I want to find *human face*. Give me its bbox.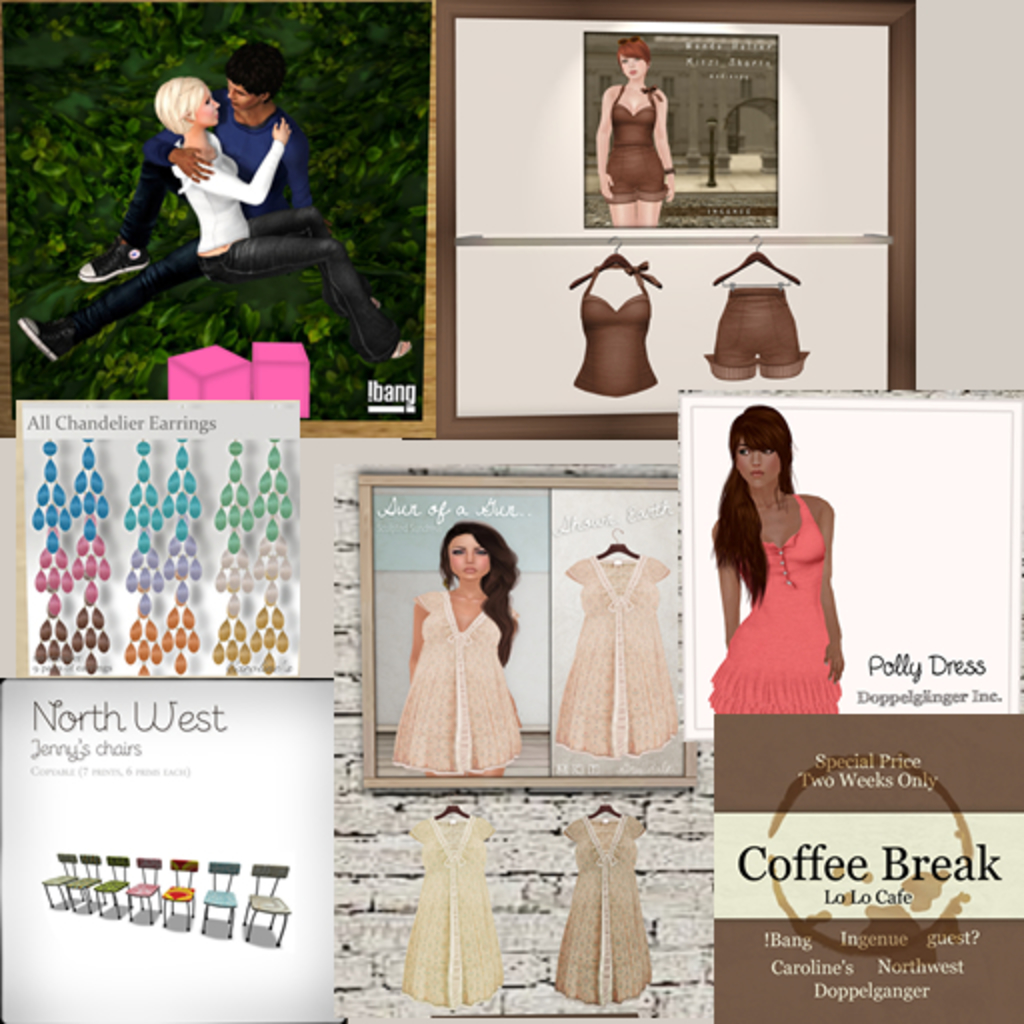
left=186, top=82, right=218, bottom=128.
